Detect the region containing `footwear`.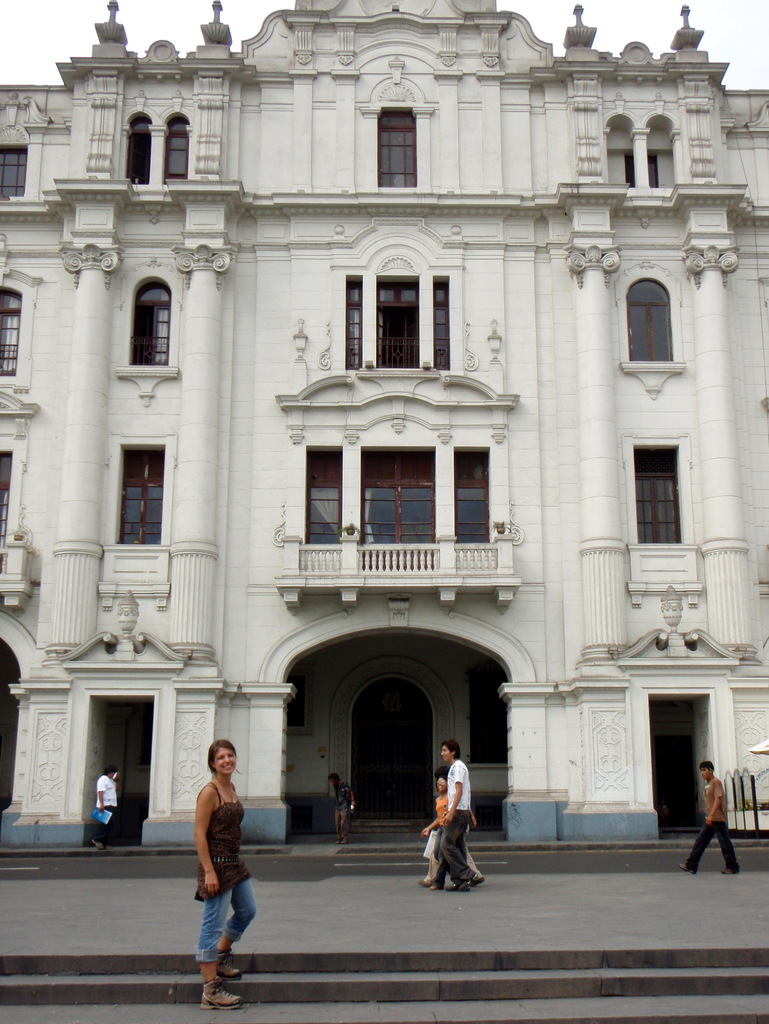
92:839:104:848.
